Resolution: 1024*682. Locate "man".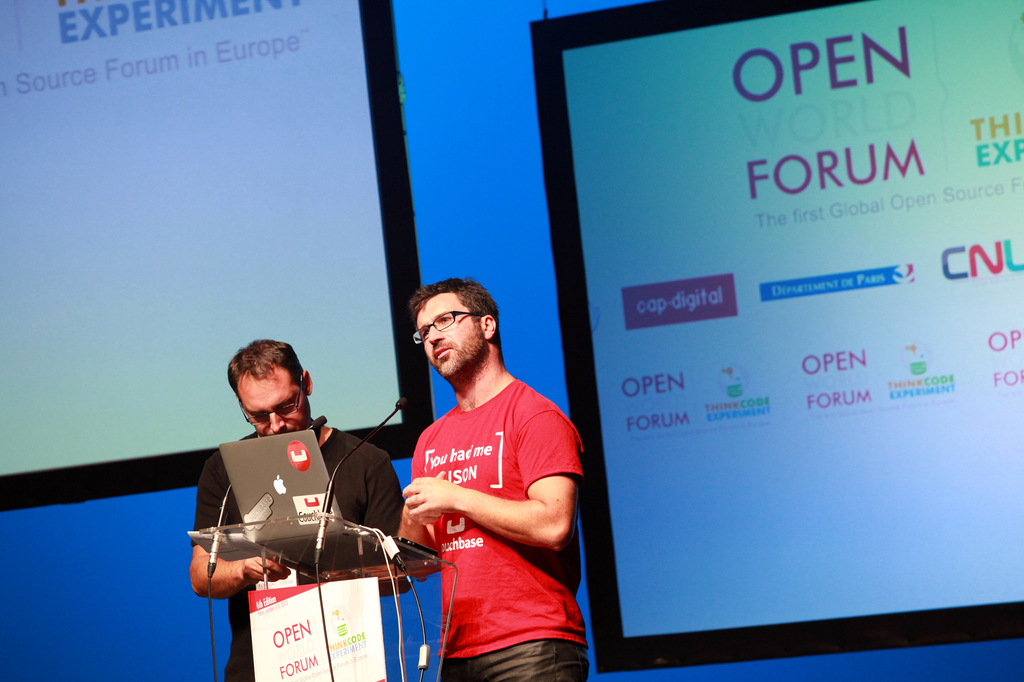
Rect(388, 287, 593, 681).
